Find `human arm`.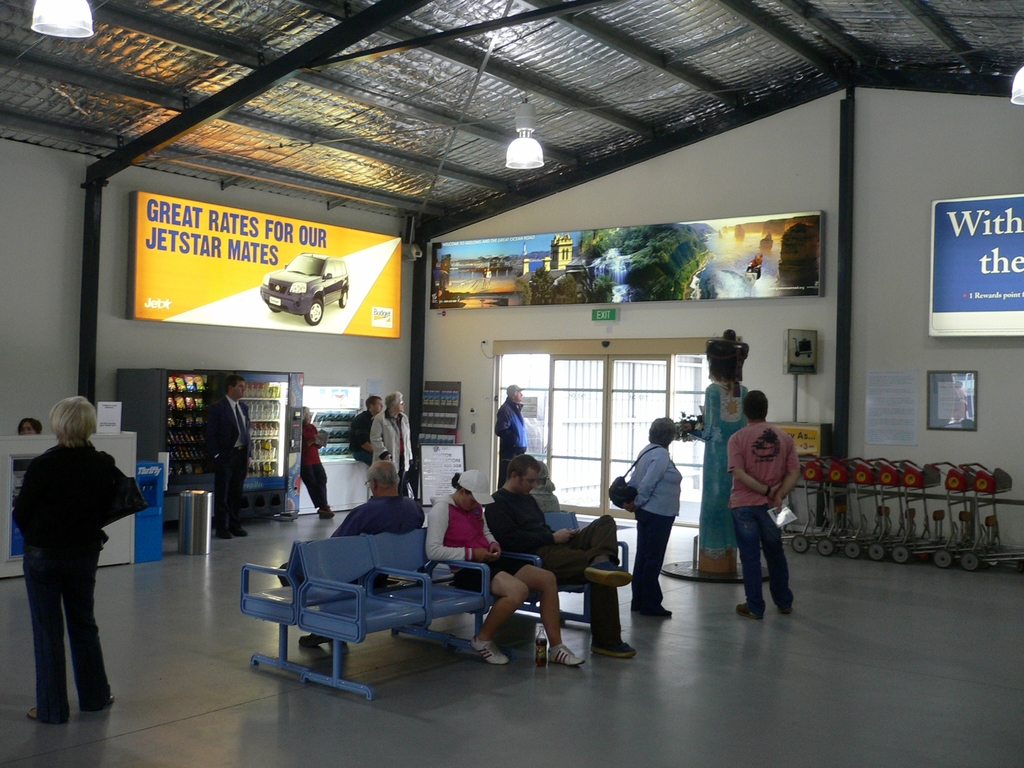
left=488, top=492, right=578, bottom=547.
